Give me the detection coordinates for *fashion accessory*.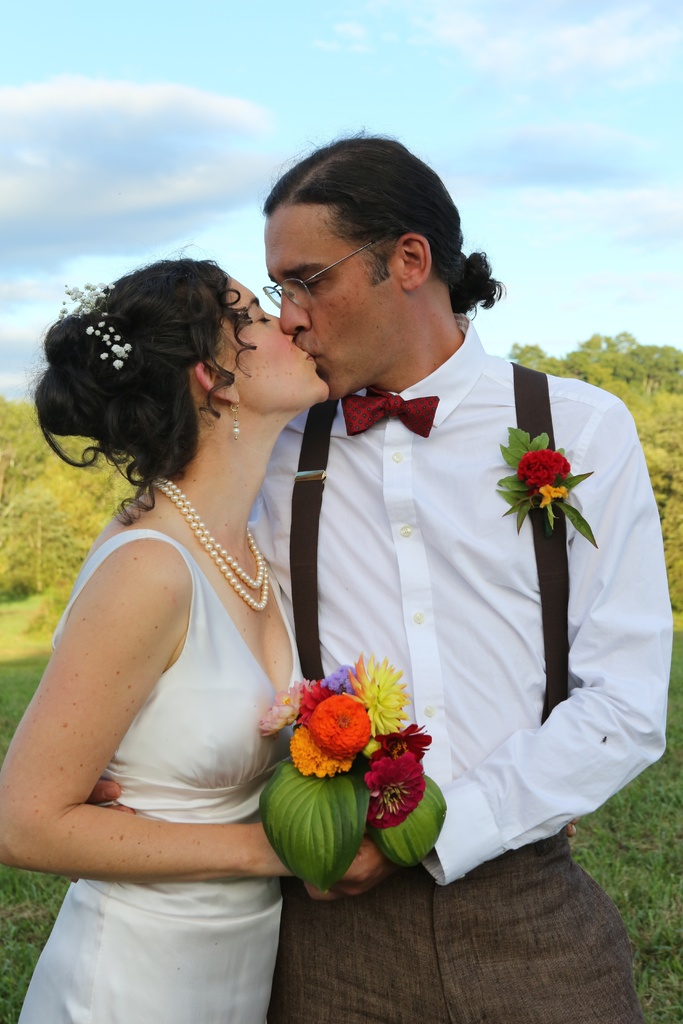
[x1=55, y1=280, x2=133, y2=371].
